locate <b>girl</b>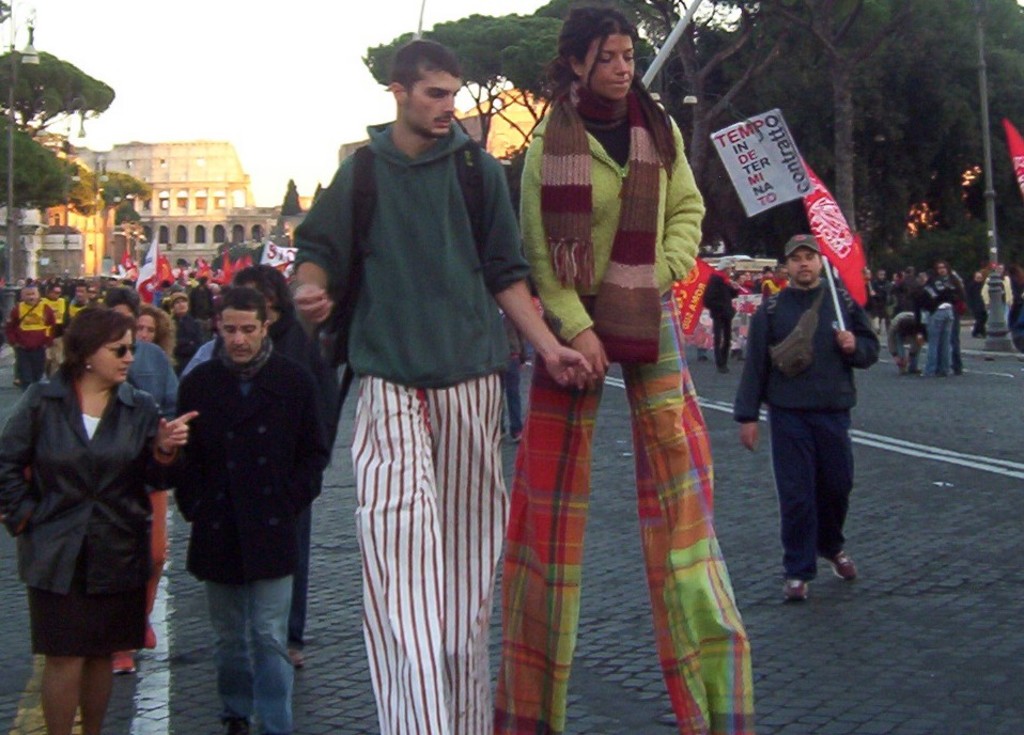
492, 6, 753, 733
